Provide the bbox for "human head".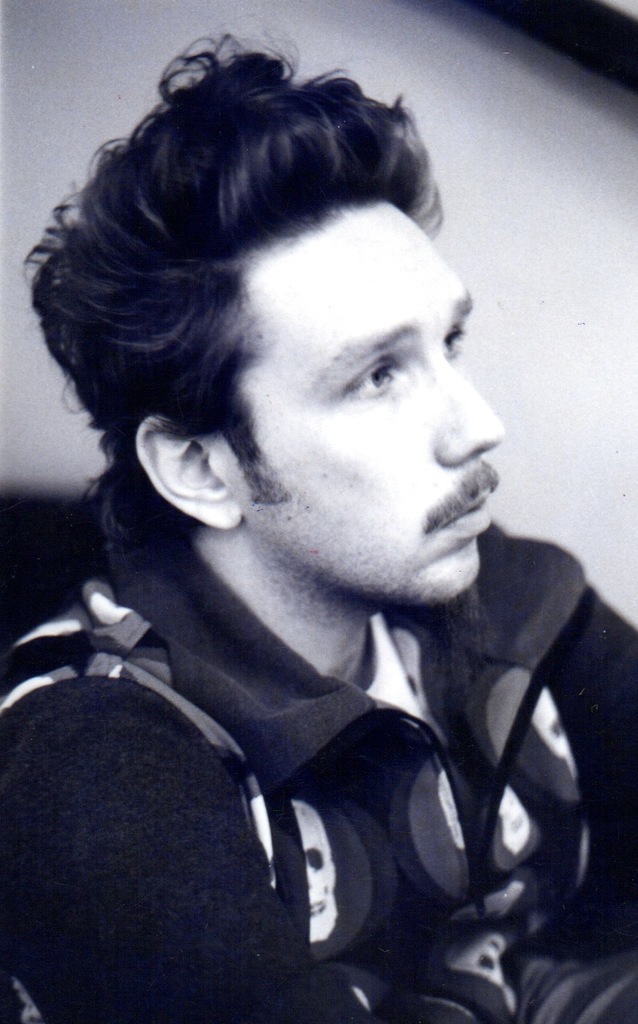
(left=82, top=56, right=485, bottom=623).
